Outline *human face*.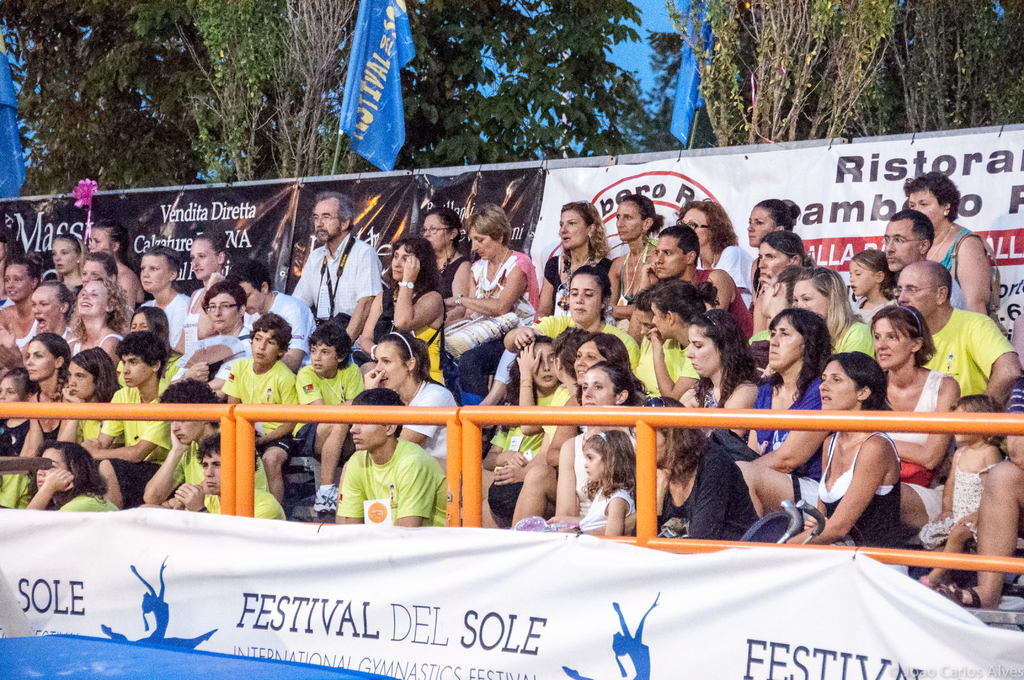
Outline: box(92, 228, 113, 250).
